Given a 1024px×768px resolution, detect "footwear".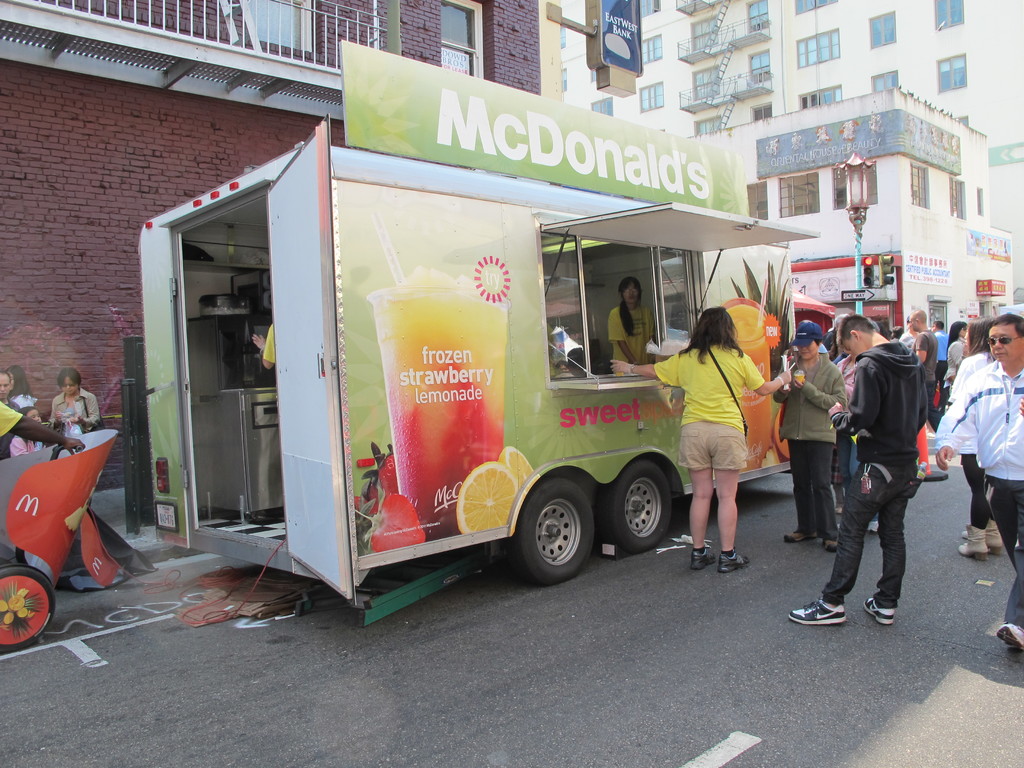
x1=864 y1=596 x2=898 y2=627.
